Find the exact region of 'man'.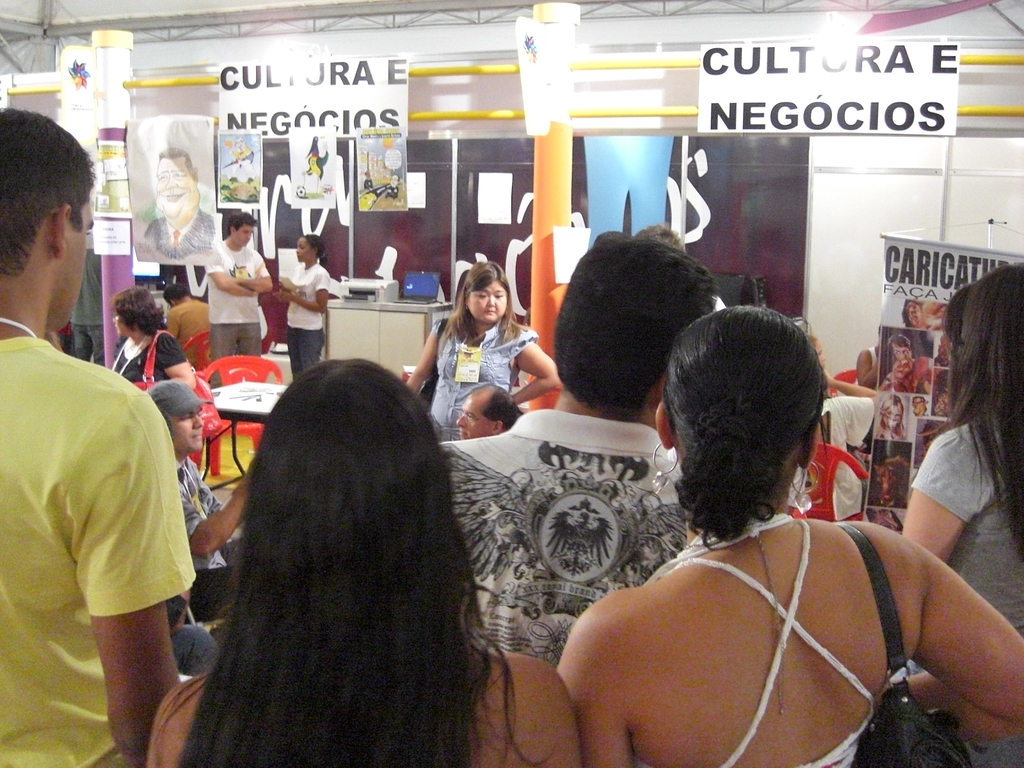
Exact region: l=161, t=283, r=202, b=373.
